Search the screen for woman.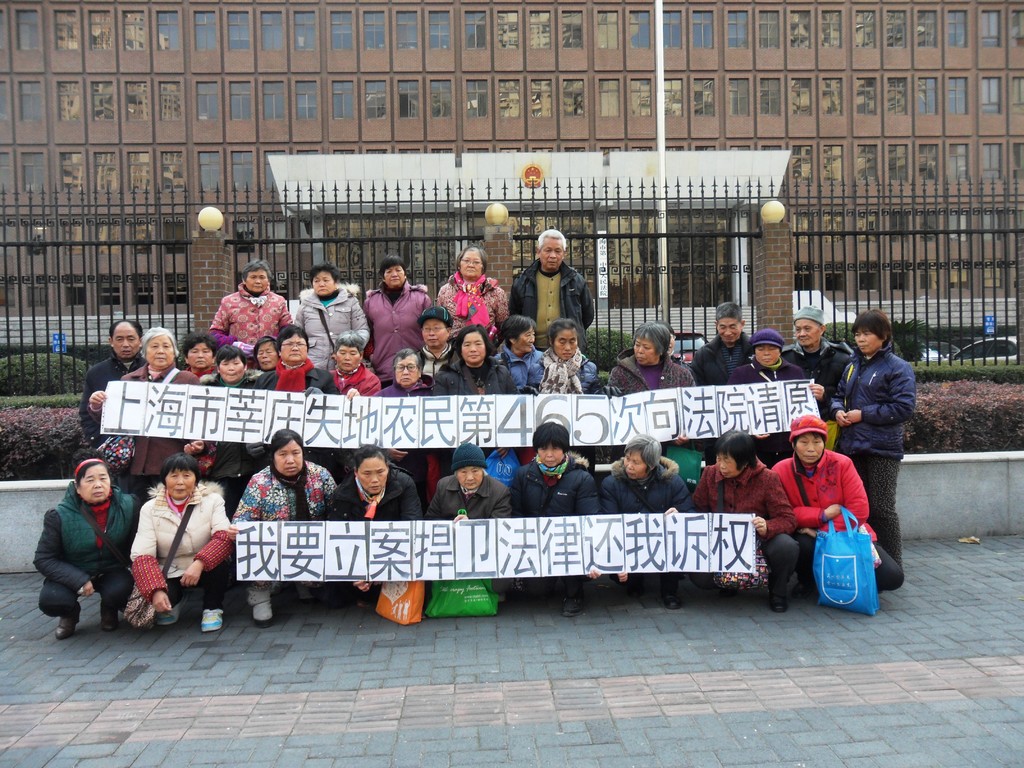
Found at 424, 444, 514, 526.
